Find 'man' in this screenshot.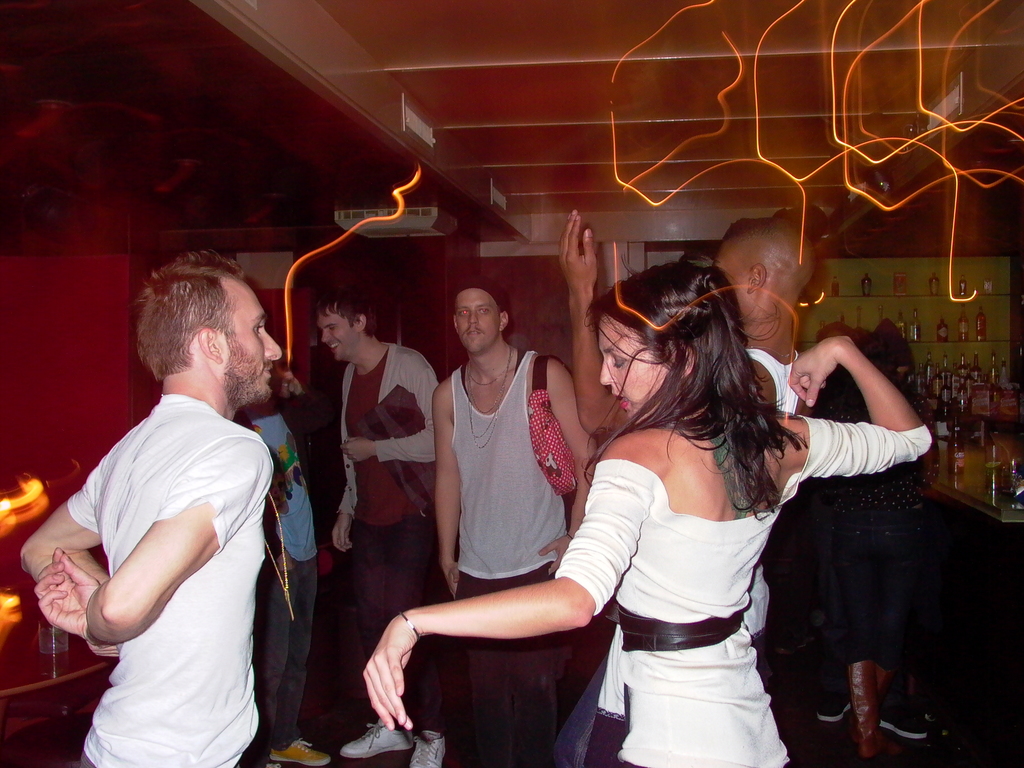
The bounding box for 'man' is bbox=(429, 283, 602, 767).
